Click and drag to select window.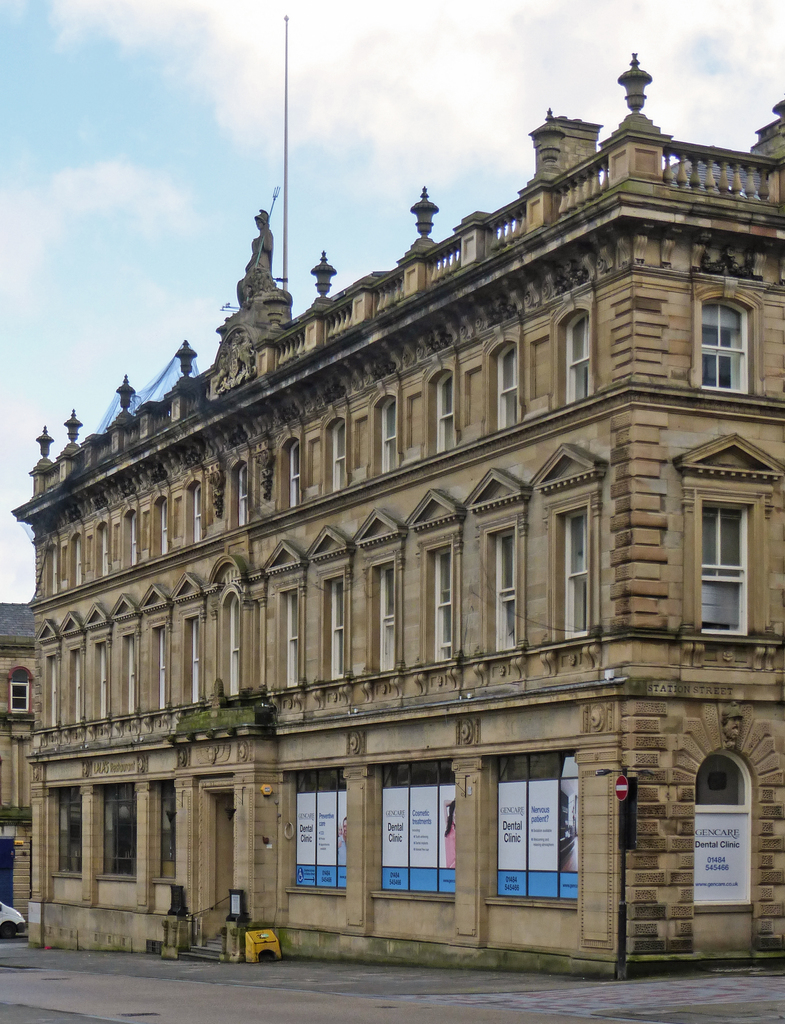
Selection: x1=560, y1=512, x2=594, y2=641.
